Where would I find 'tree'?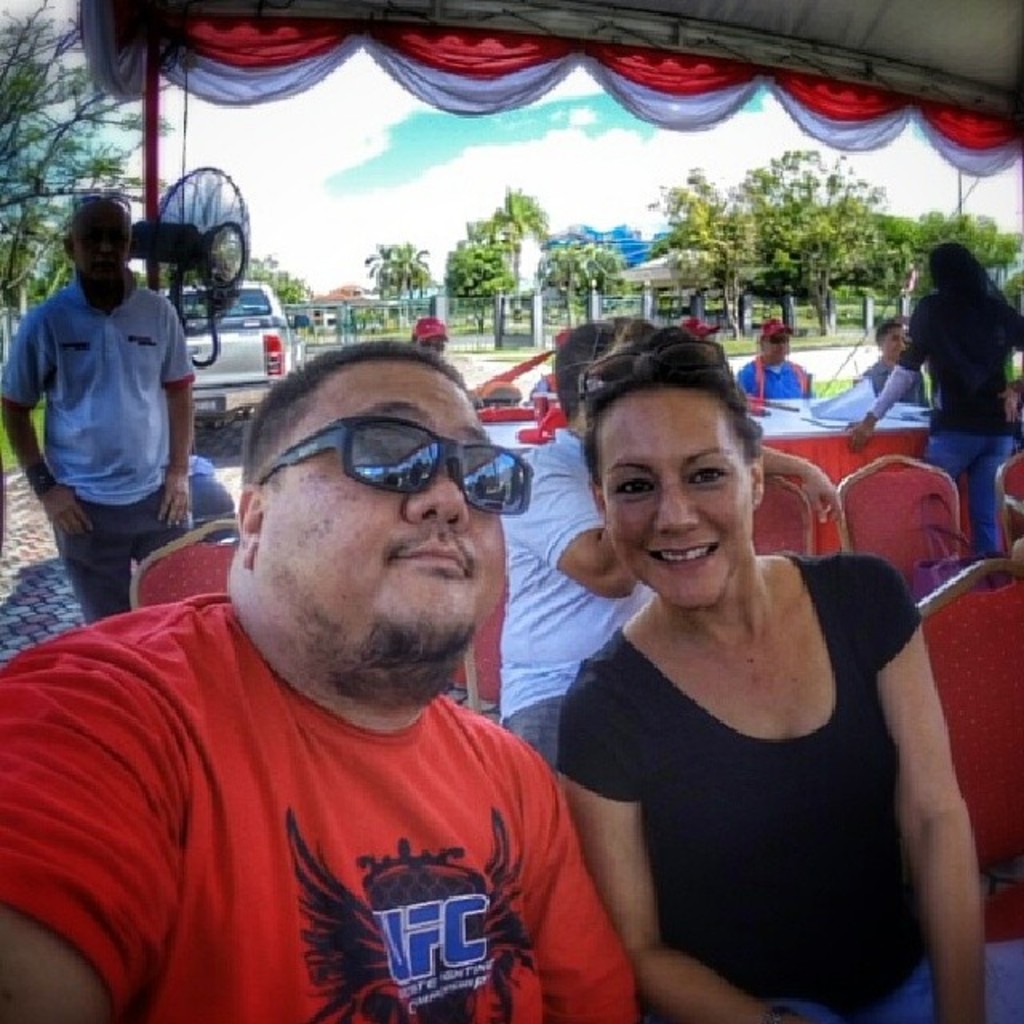
At (643, 163, 728, 306).
